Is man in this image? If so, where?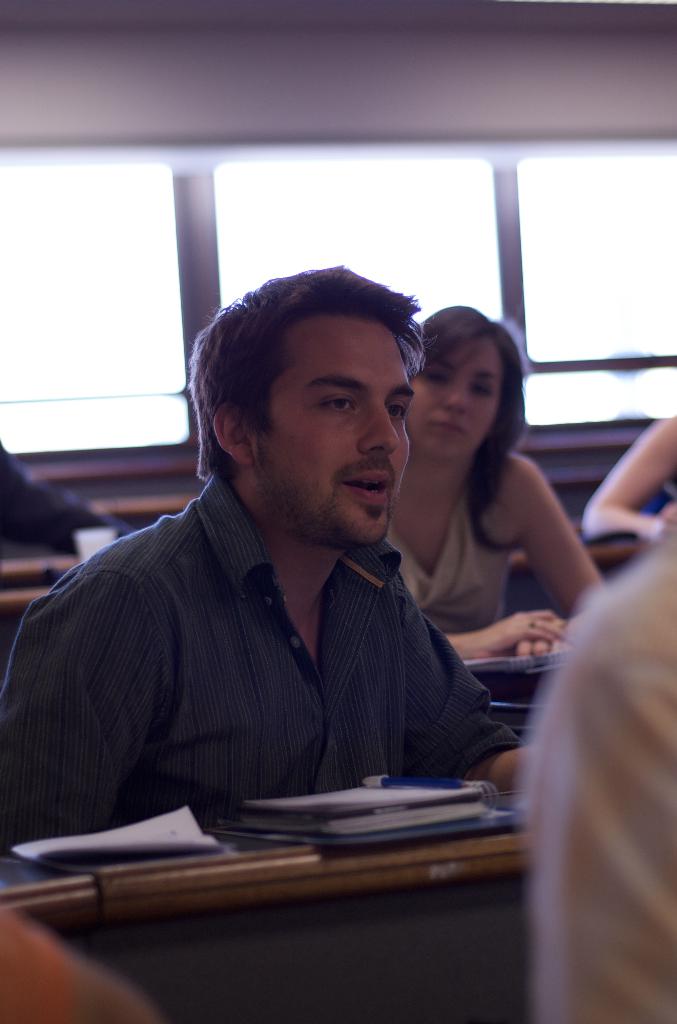
Yes, at region(26, 264, 550, 858).
